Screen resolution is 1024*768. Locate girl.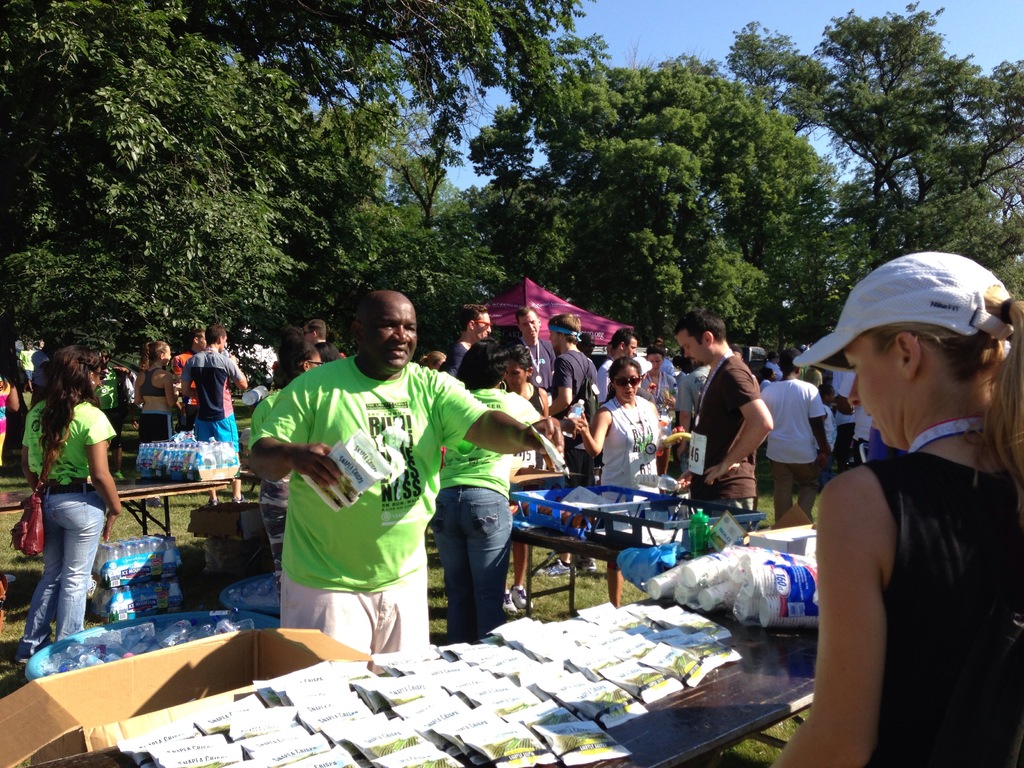
573:355:675:606.
